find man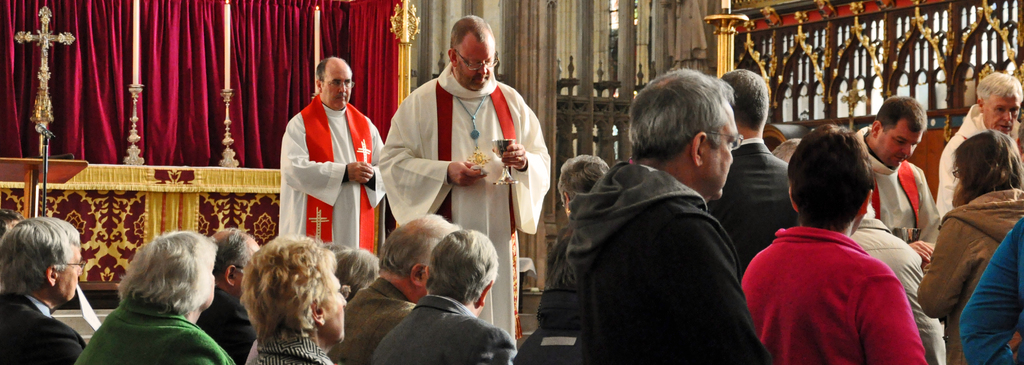
<region>194, 225, 262, 364</region>
